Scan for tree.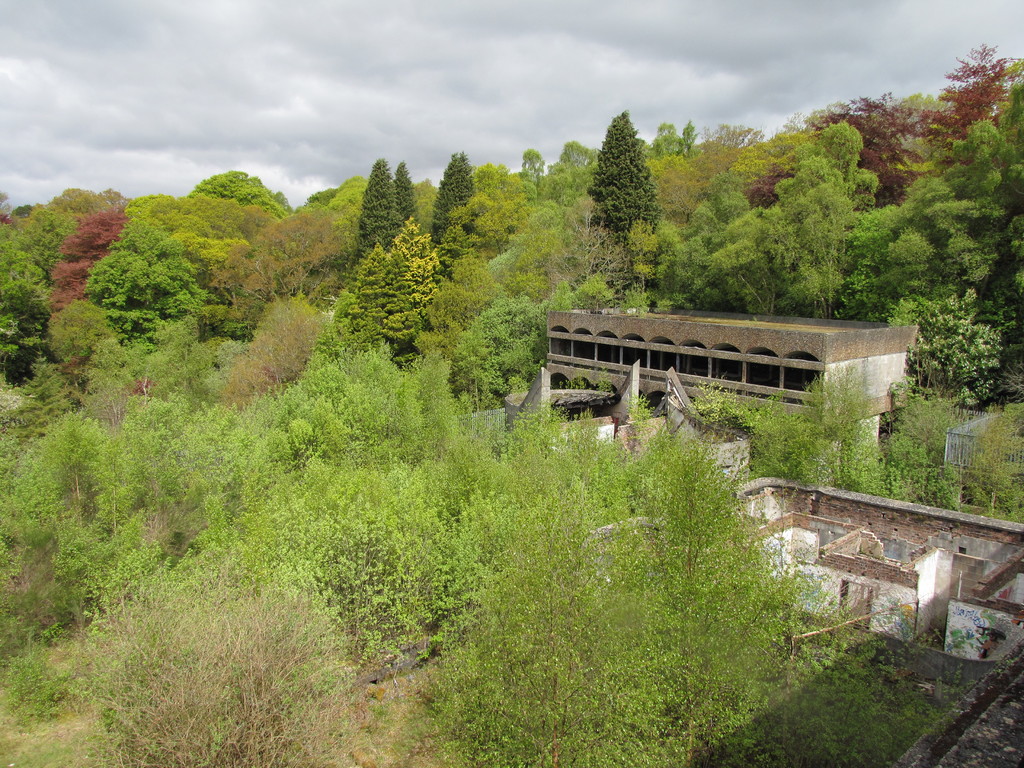
Scan result: Rect(346, 154, 403, 273).
